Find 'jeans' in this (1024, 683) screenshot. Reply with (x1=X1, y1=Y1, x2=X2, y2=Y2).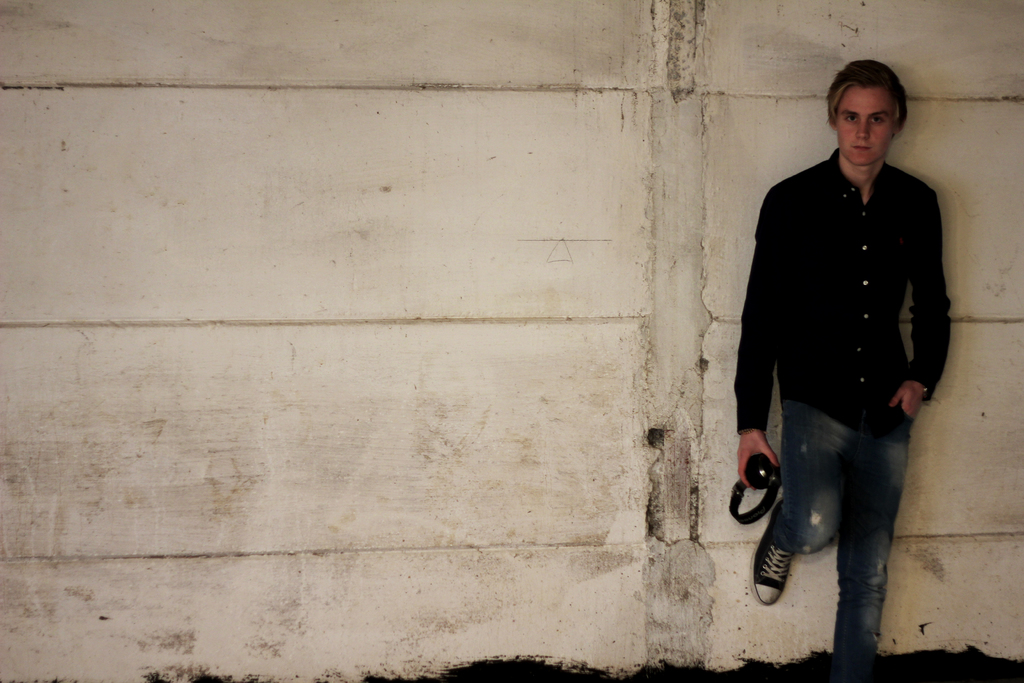
(x1=746, y1=350, x2=934, y2=666).
